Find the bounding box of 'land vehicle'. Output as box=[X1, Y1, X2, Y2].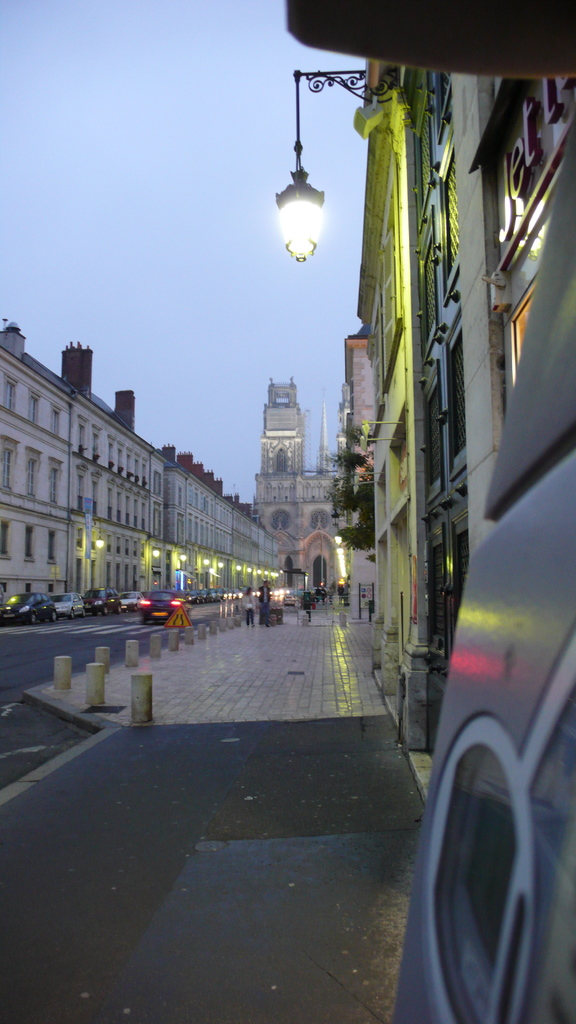
box=[0, 595, 56, 625].
